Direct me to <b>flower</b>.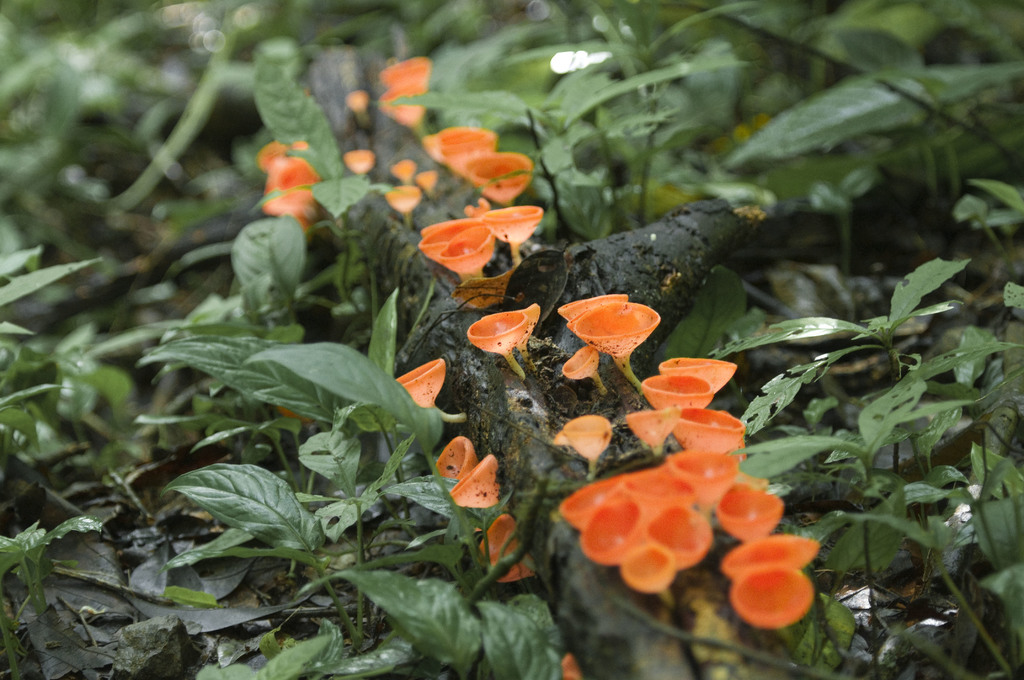
Direction: {"x1": 566, "y1": 346, "x2": 604, "y2": 395}.
